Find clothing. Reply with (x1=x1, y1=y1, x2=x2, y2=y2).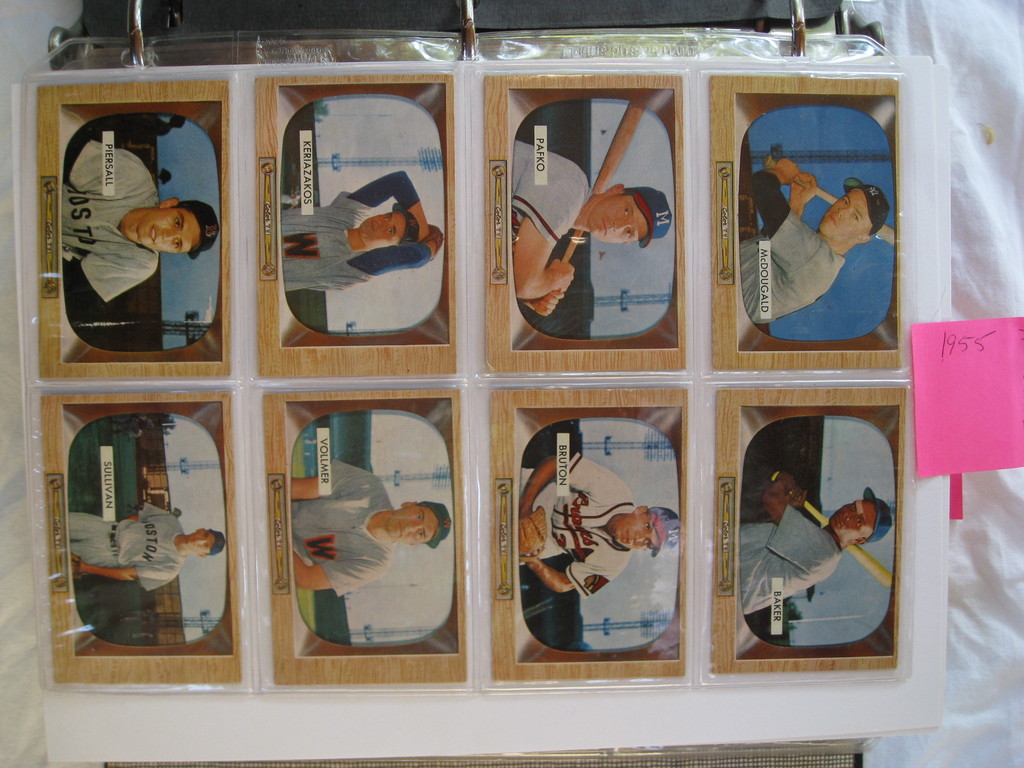
(x1=508, y1=451, x2=640, y2=604).
